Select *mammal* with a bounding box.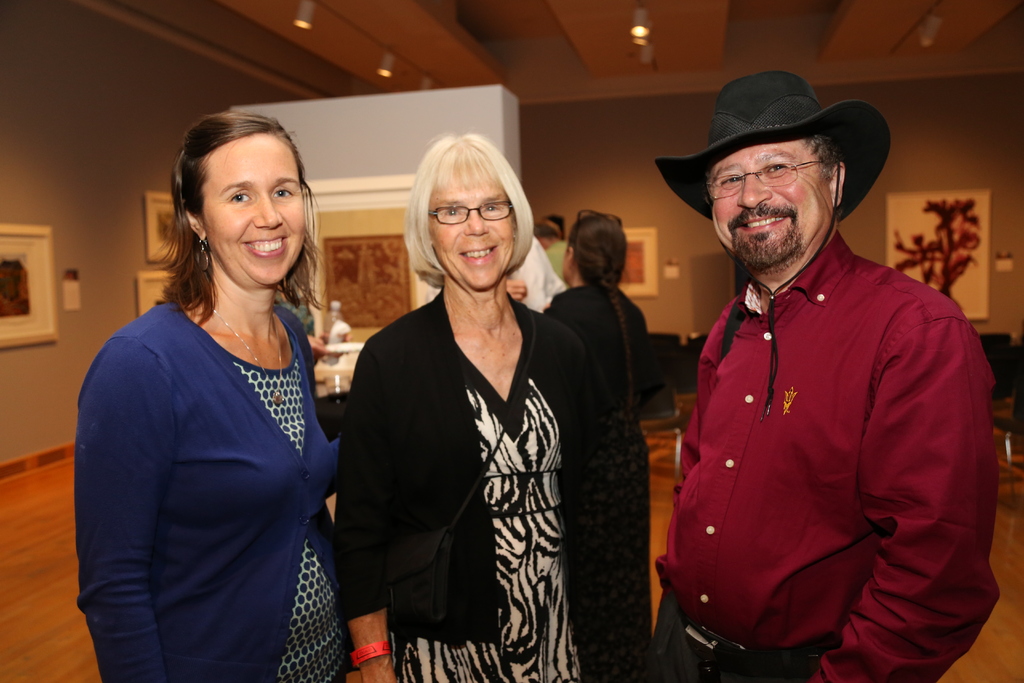
bbox(546, 213, 677, 428).
